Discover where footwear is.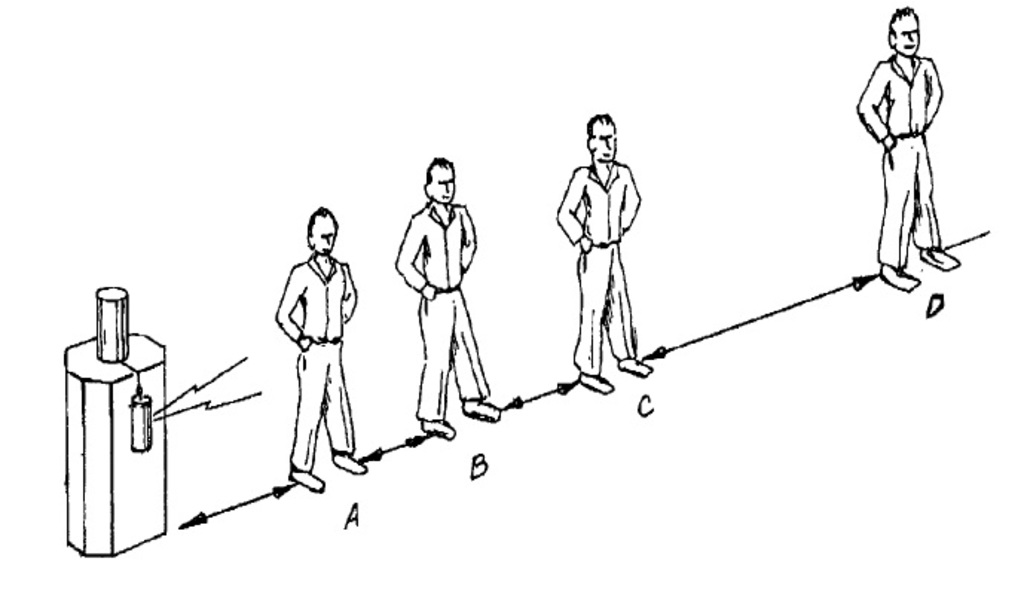
Discovered at {"x1": 328, "y1": 446, "x2": 370, "y2": 473}.
